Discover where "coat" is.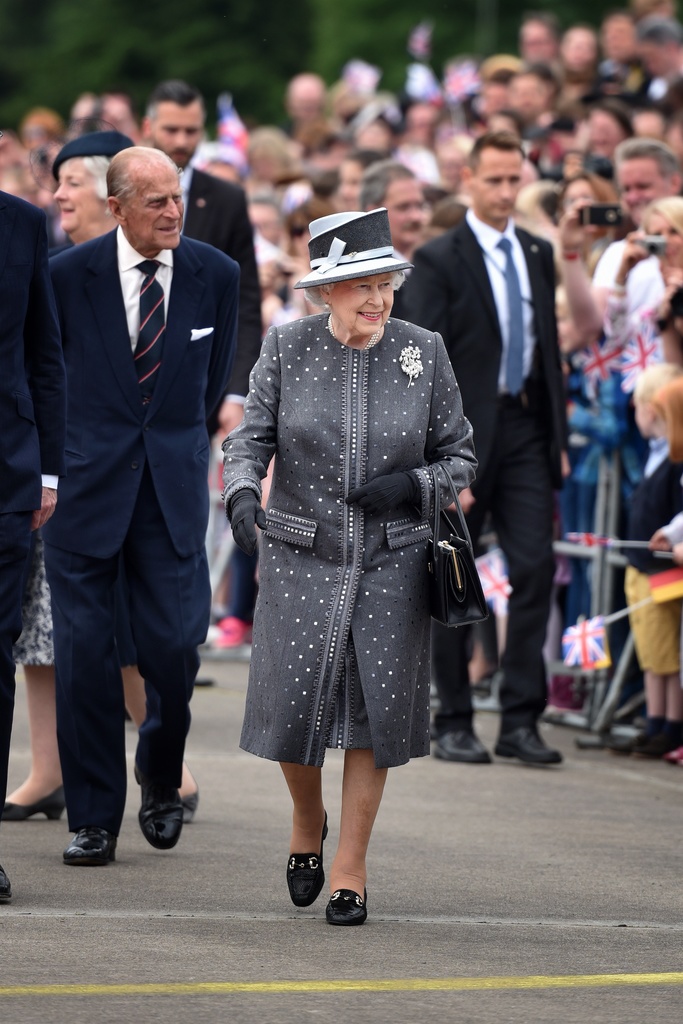
Discovered at bbox(46, 220, 246, 564).
